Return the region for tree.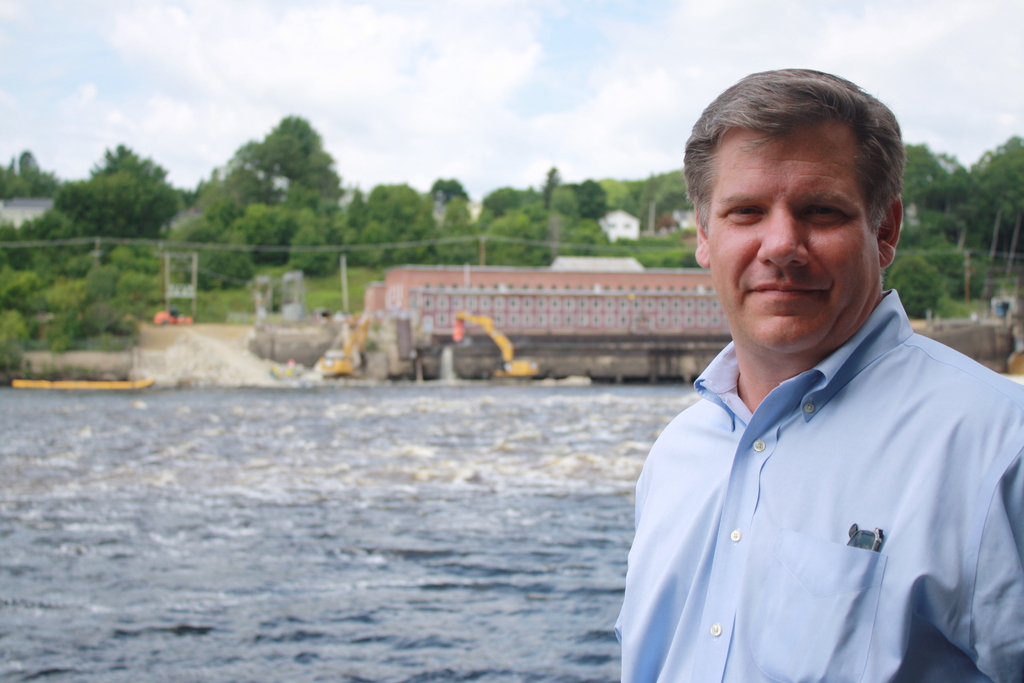
(x1=481, y1=210, x2=536, y2=265).
